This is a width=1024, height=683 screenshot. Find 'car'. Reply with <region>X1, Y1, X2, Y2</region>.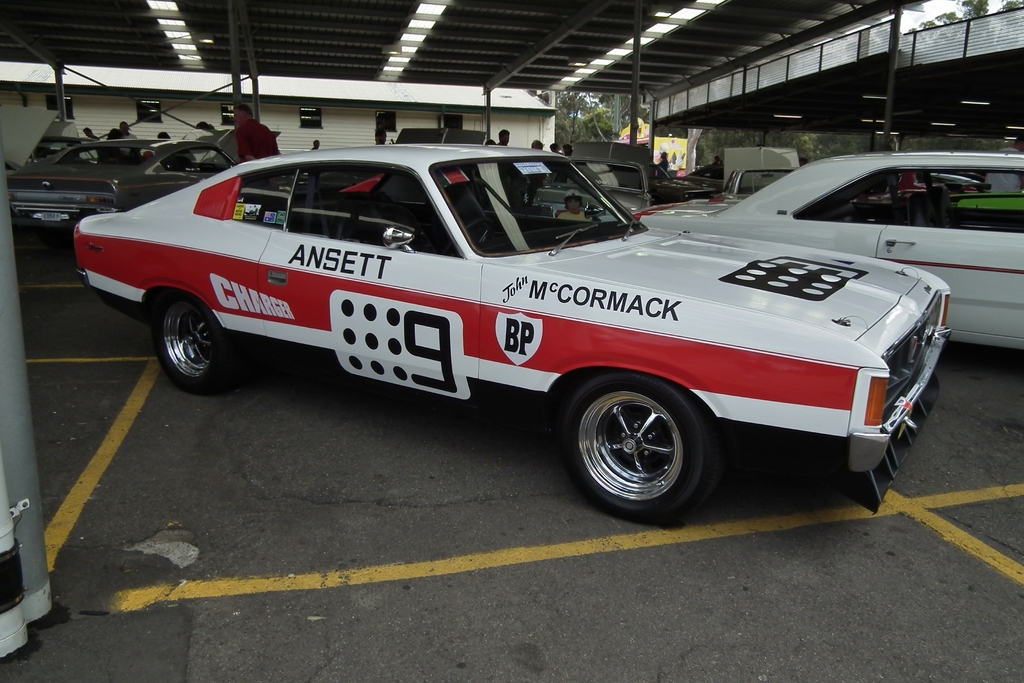
<region>536, 151, 657, 214</region>.
